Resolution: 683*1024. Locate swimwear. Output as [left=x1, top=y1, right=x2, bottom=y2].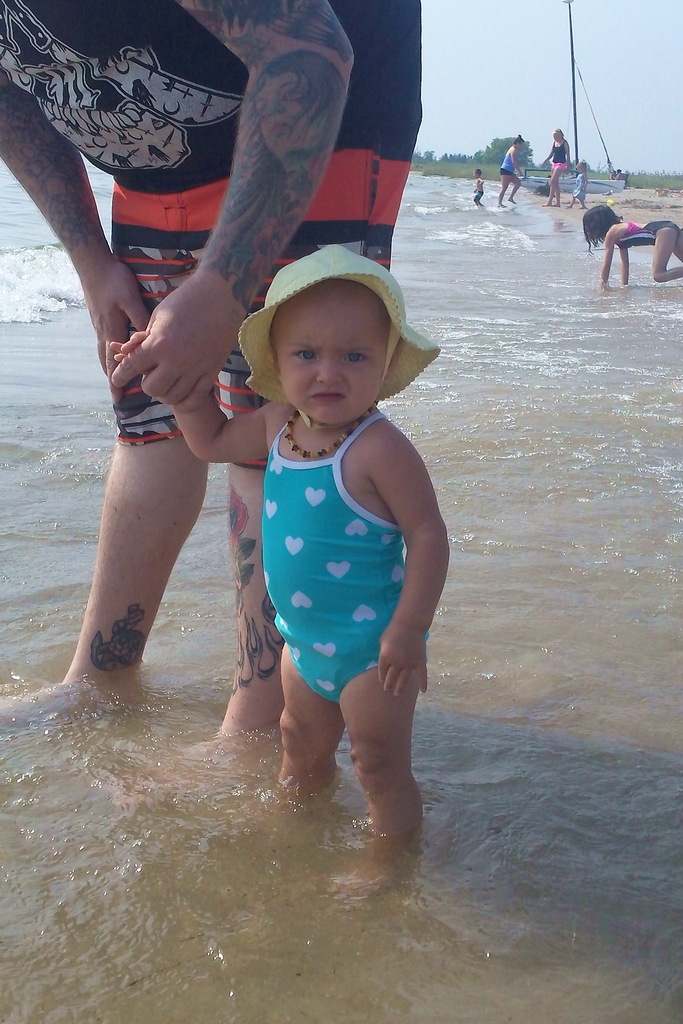
[left=260, top=403, right=405, bottom=703].
